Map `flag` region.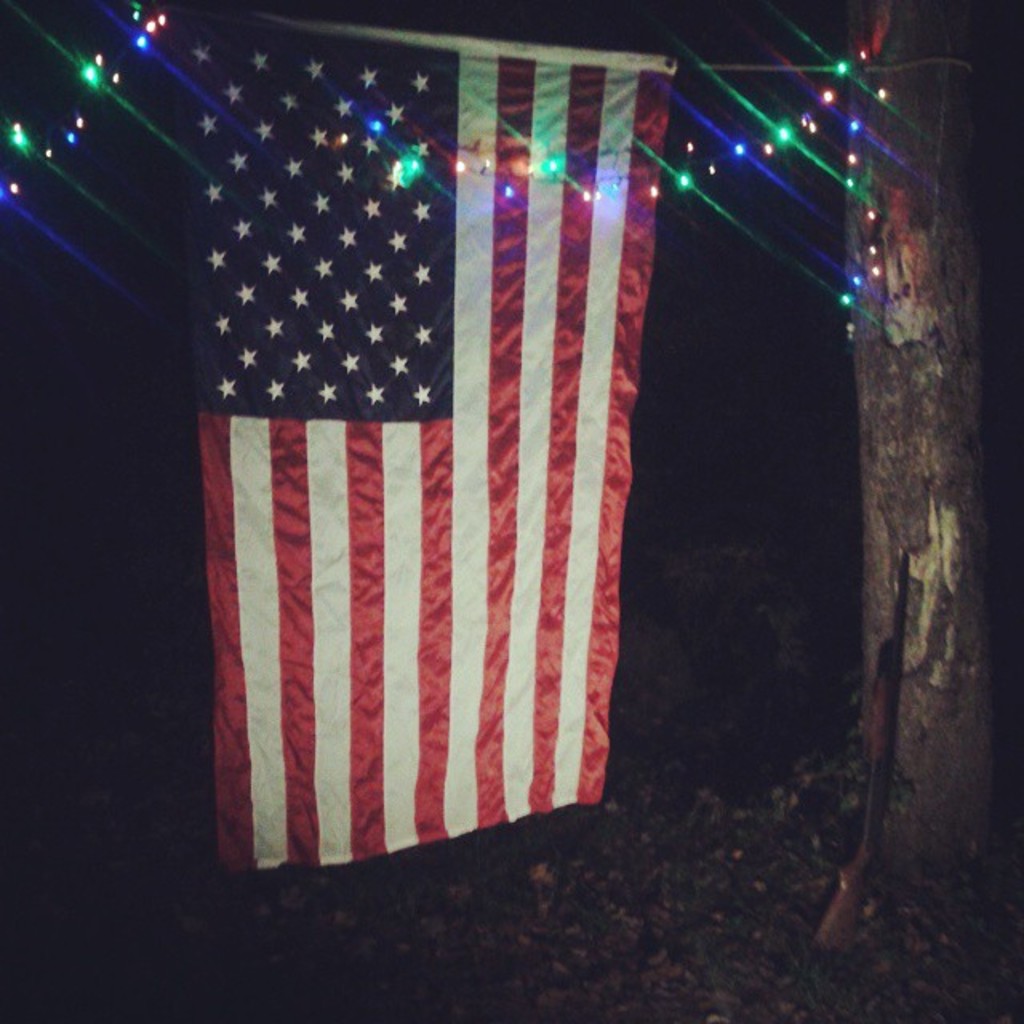
Mapped to l=171, t=118, r=704, b=958.
